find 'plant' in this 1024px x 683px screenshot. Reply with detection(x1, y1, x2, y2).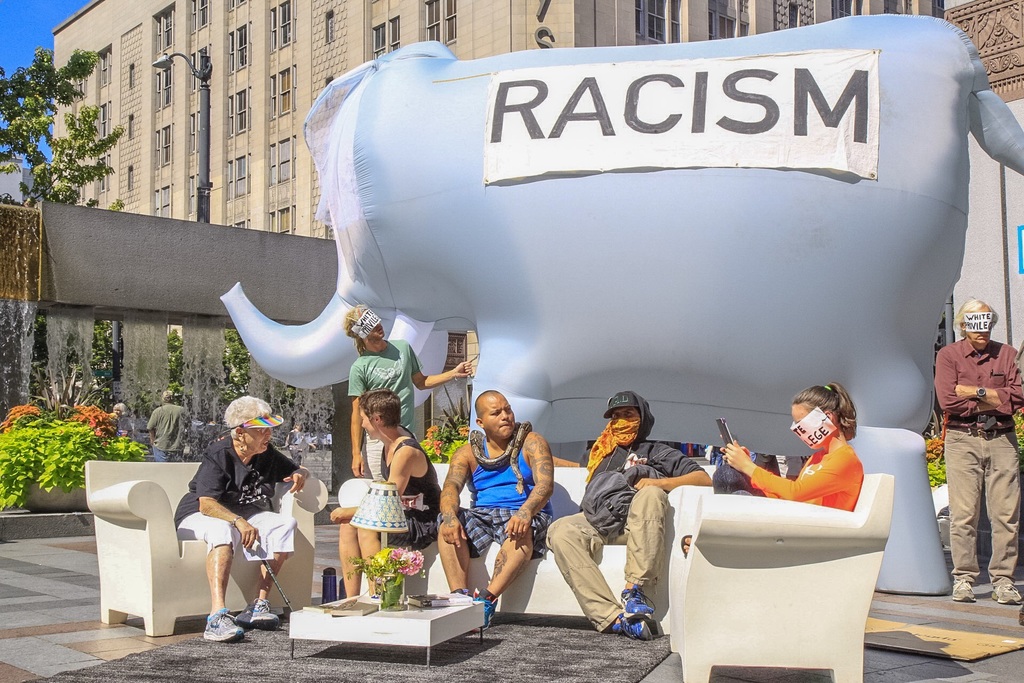
detection(925, 432, 946, 489).
